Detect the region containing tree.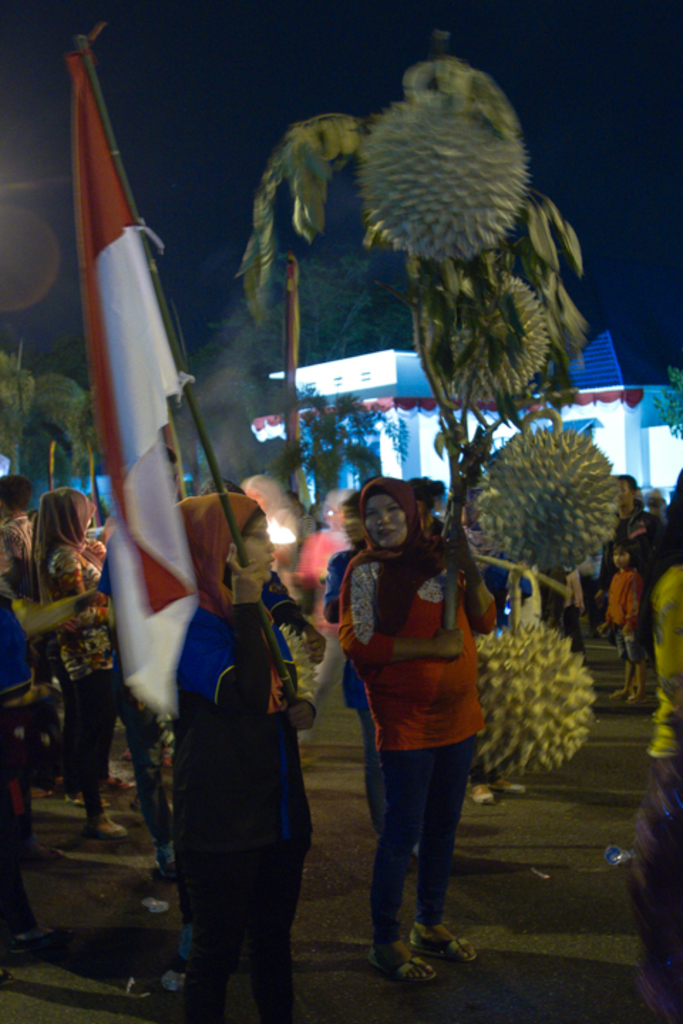
0:356:101:499.
